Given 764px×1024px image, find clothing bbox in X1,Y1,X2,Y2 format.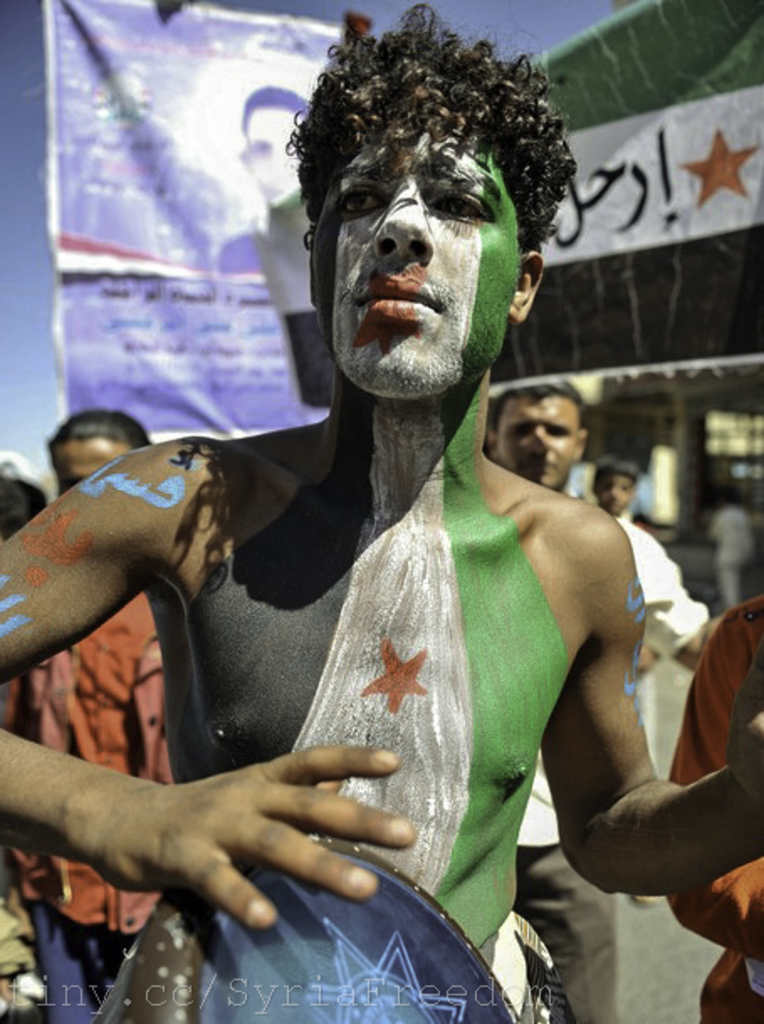
22,593,180,1021.
